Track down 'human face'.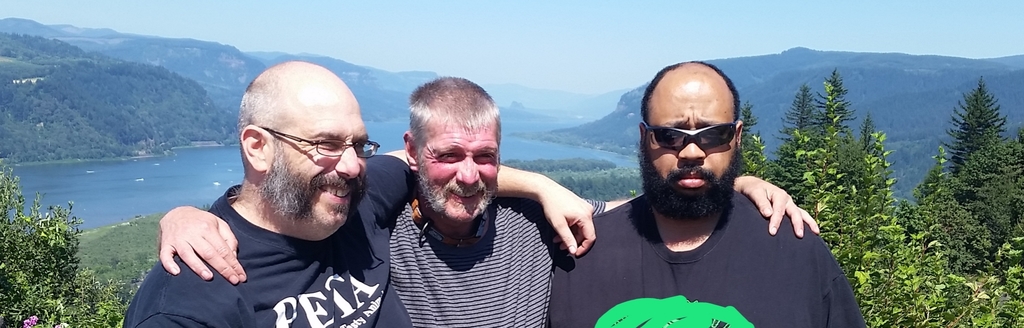
Tracked to 265:89:367:236.
